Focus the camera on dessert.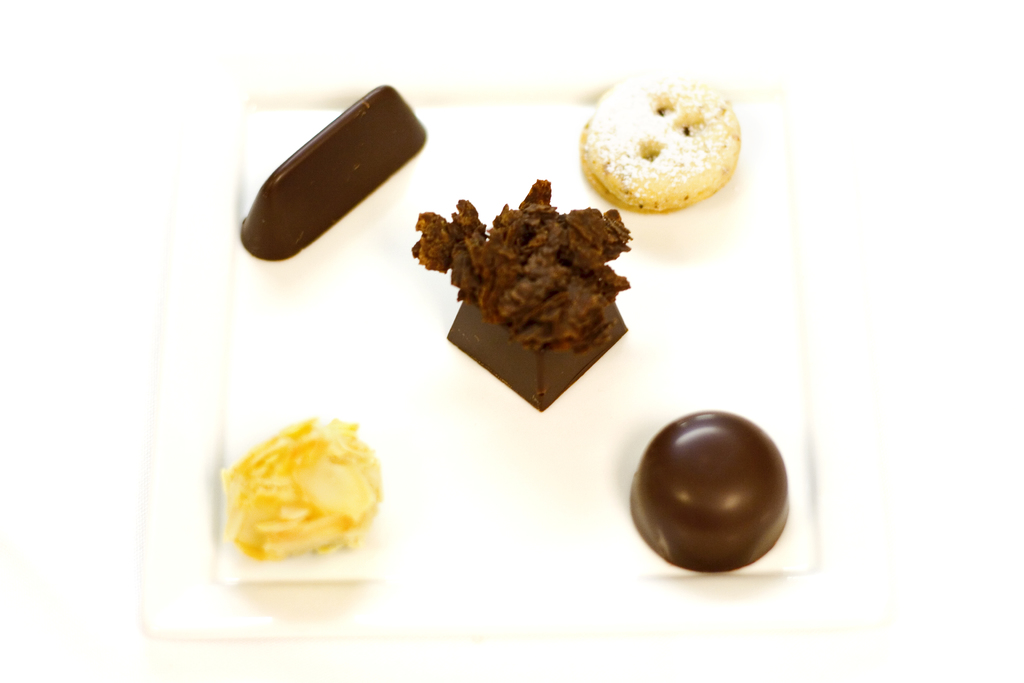
Focus region: box=[238, 84, 435, 265].
